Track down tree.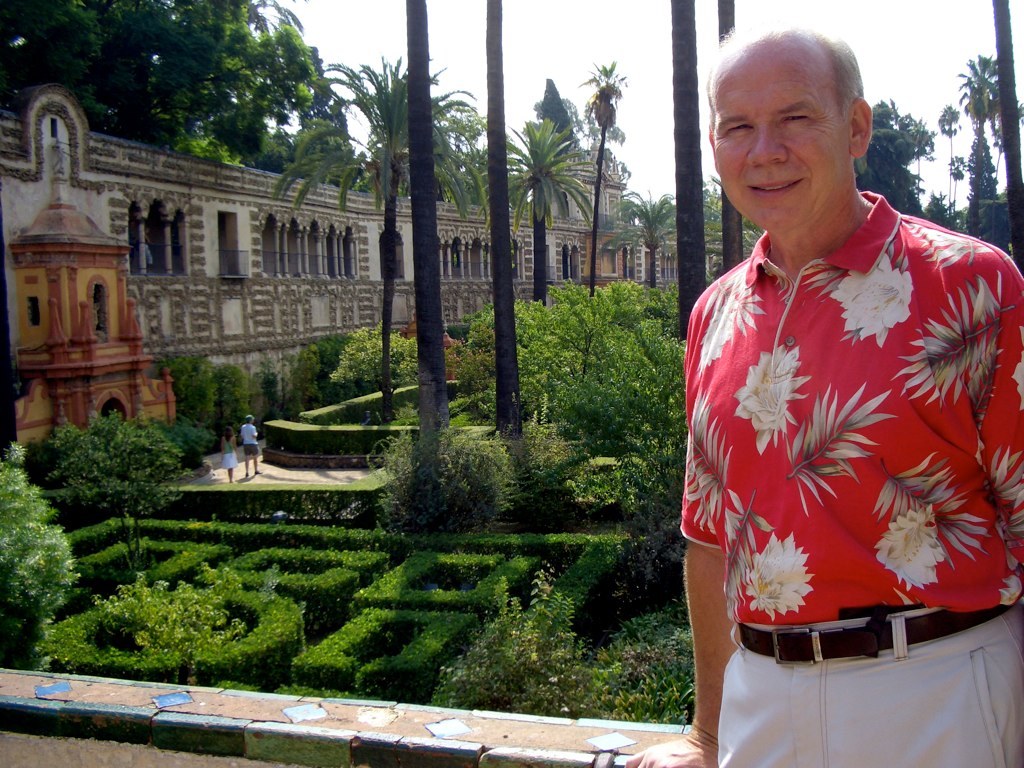
Tracked to l=499, t=120, r=601, b=298.
